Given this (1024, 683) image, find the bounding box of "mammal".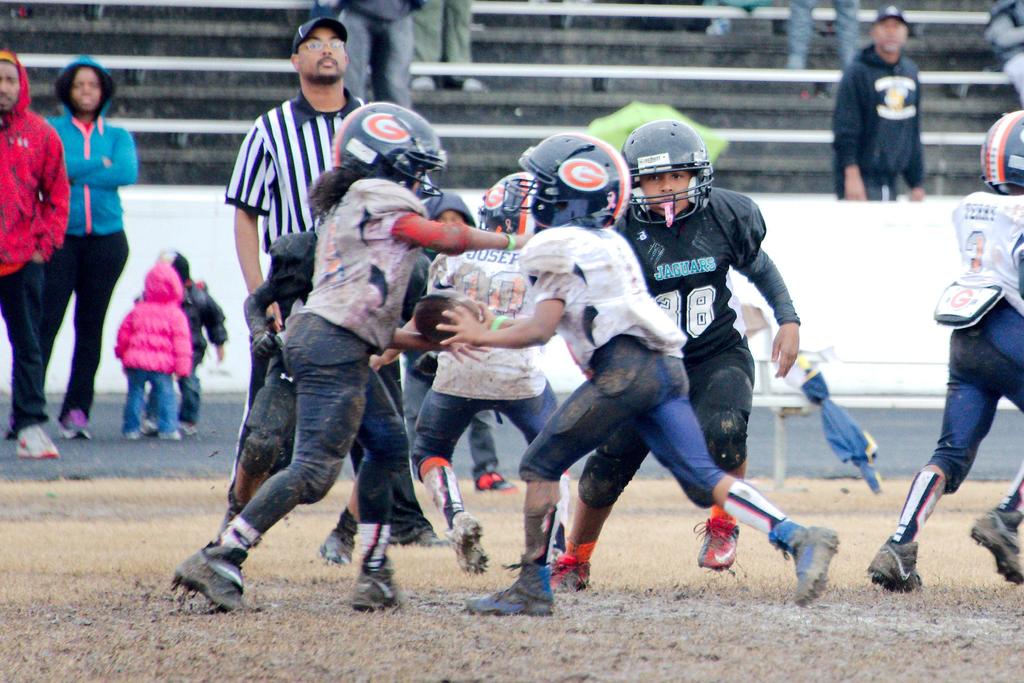
113, 263, 195, 436.
